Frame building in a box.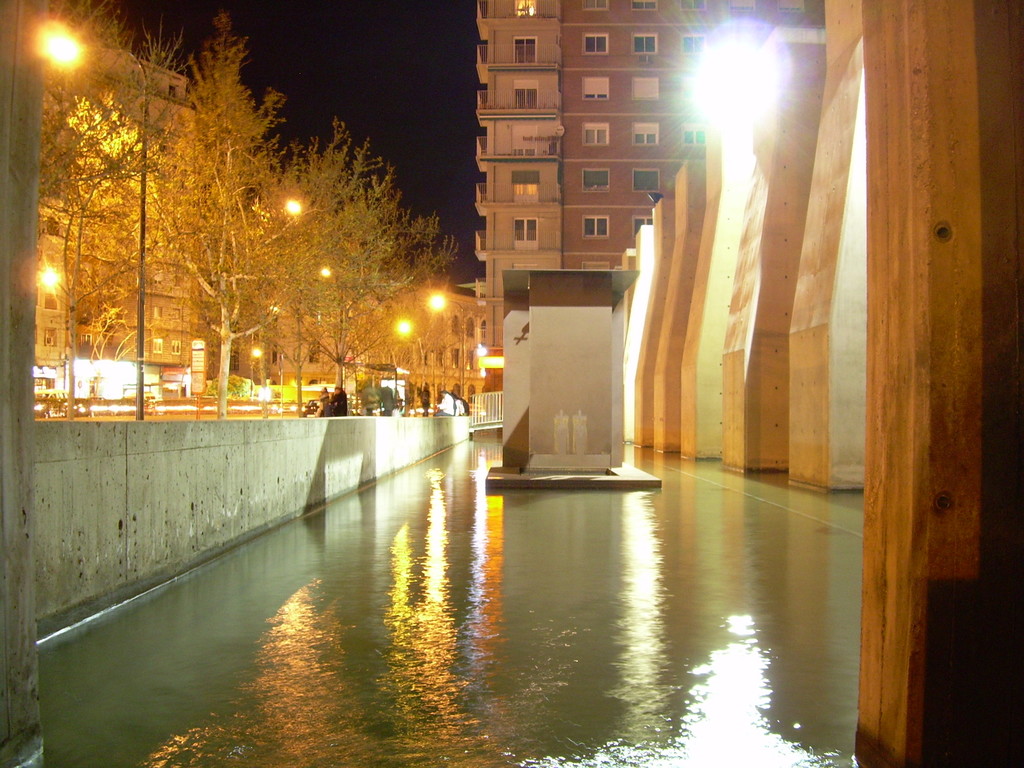
467/0/836/401.
